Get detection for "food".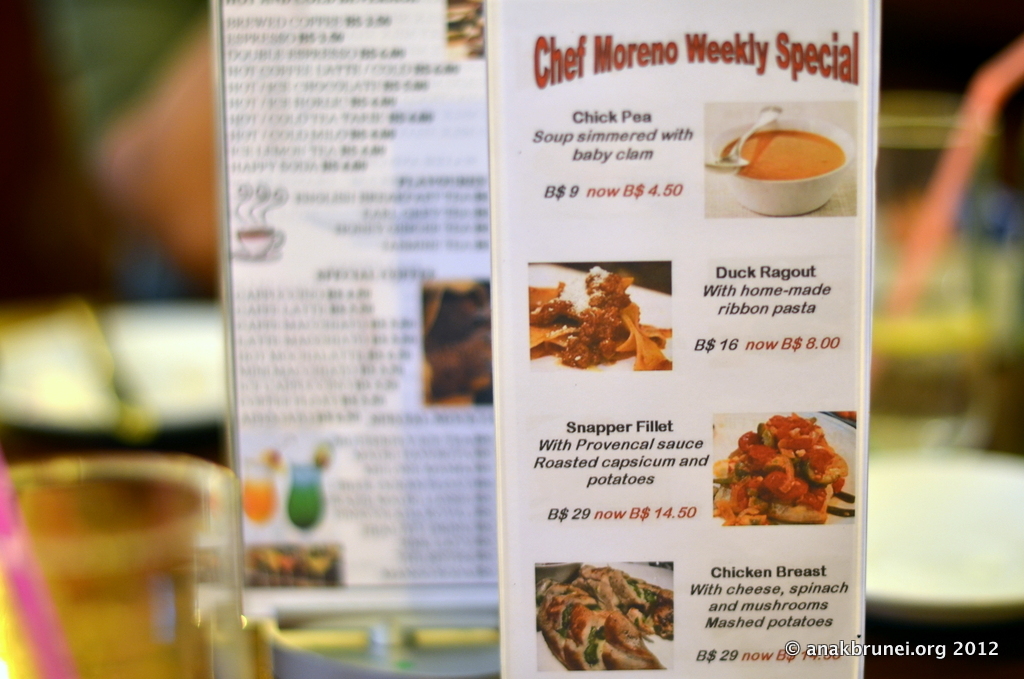
Detection: (514,264,672,378).
